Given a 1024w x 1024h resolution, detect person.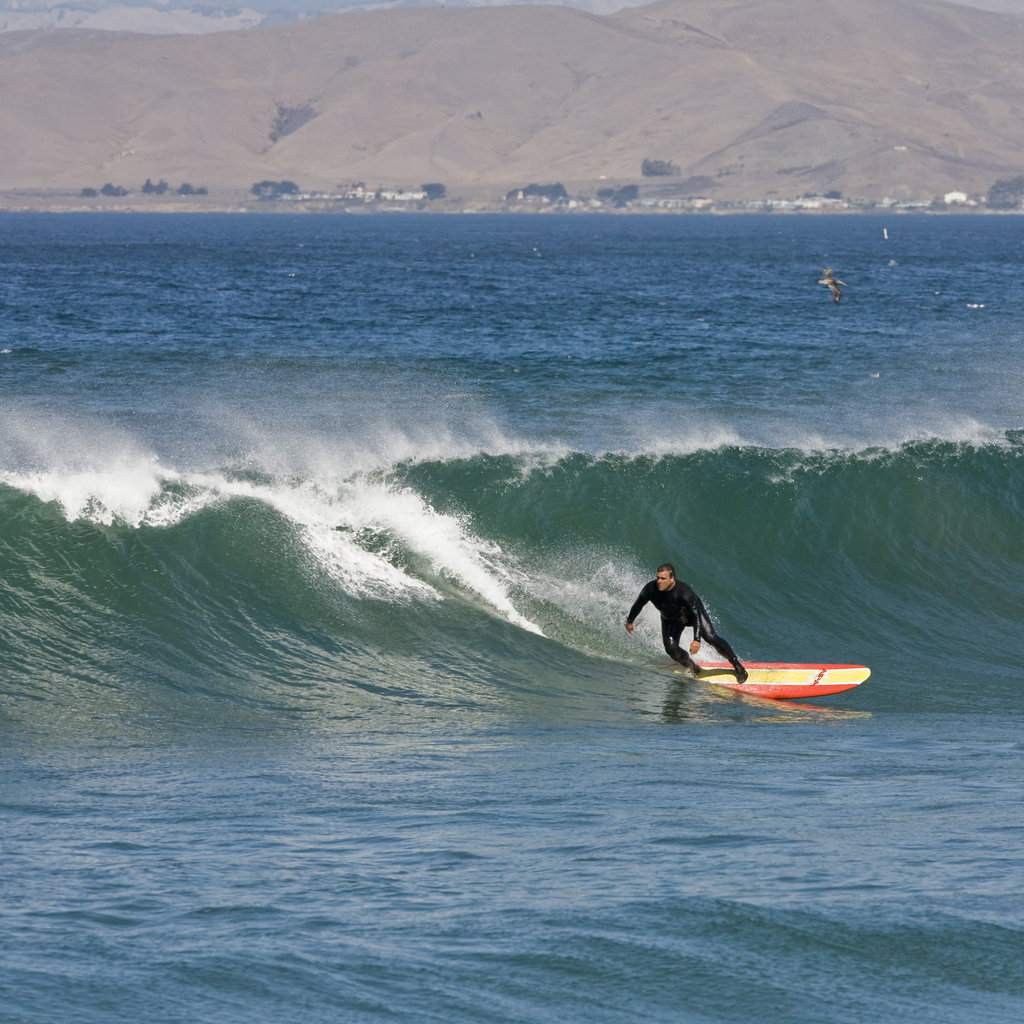
645/556/768/692.
